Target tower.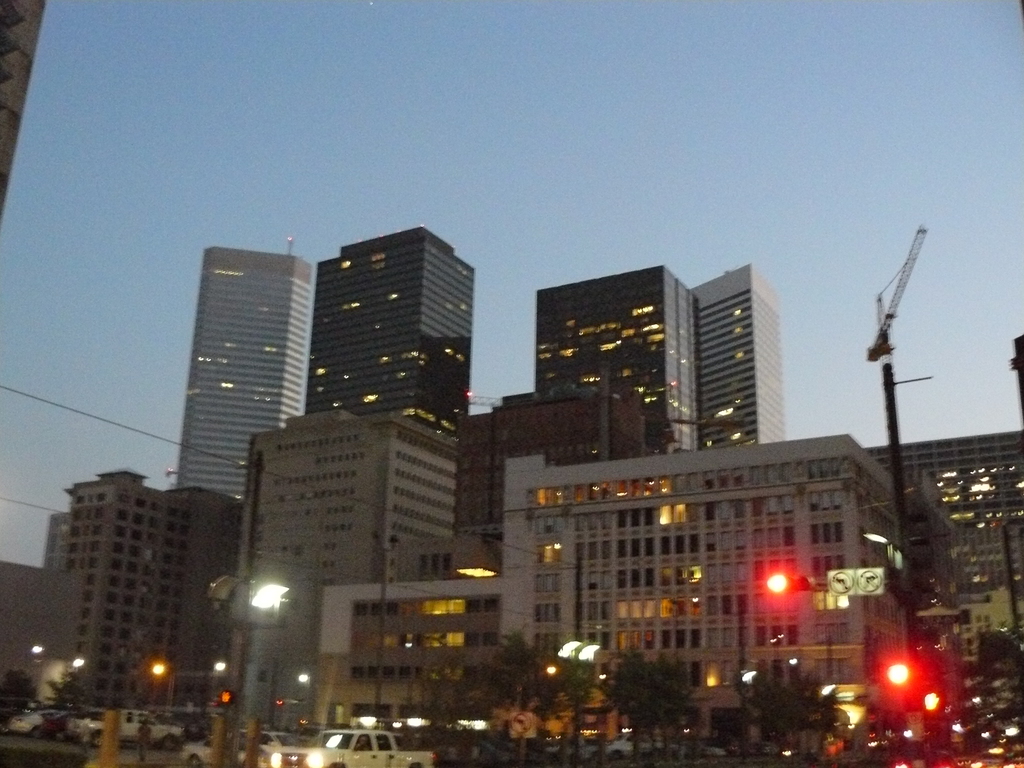
Target region: crop(58, 463, 238, 725).
